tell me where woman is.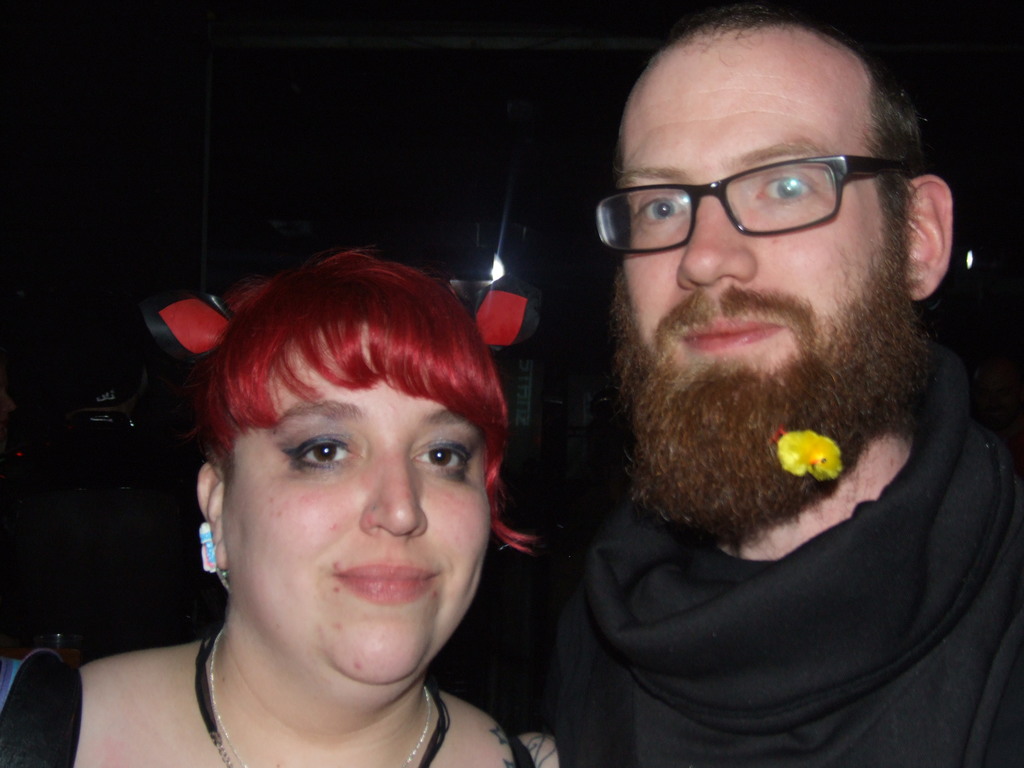
woman is at bbox=(0, 254, 567, 767).
